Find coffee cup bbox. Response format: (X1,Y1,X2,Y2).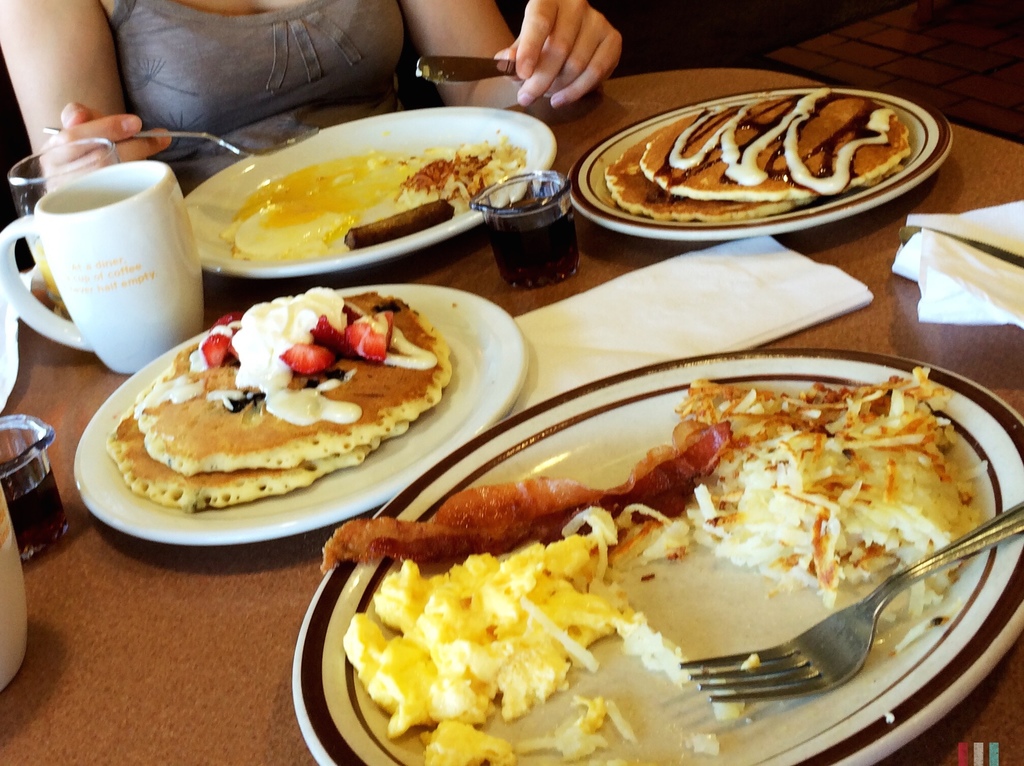
(0,483,26,683).
